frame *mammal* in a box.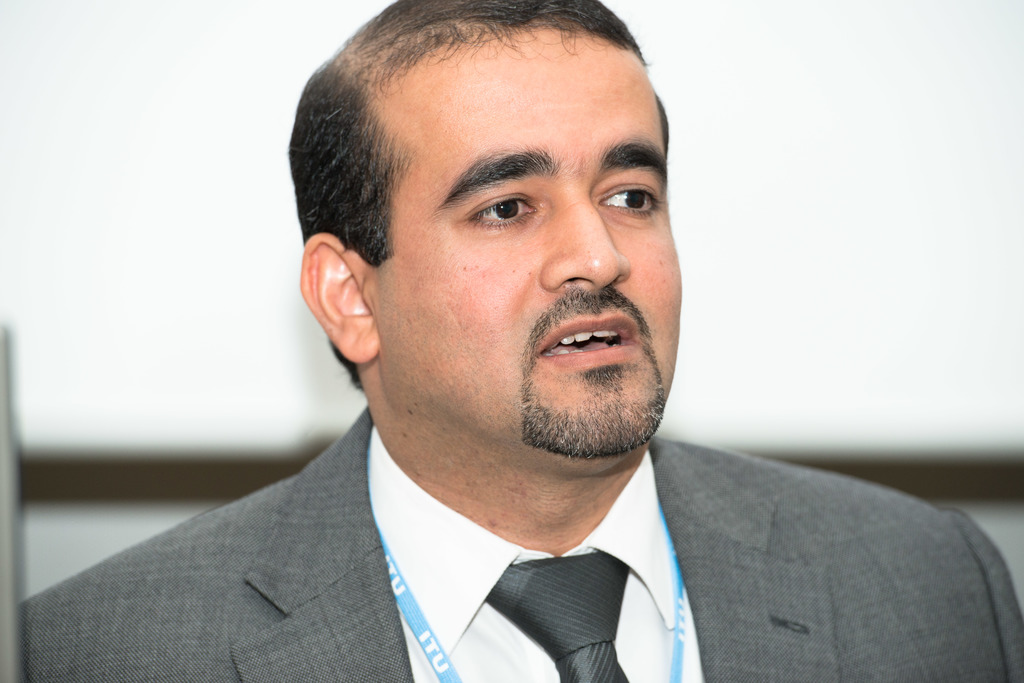
BBox(59, 4, 820, 681).
